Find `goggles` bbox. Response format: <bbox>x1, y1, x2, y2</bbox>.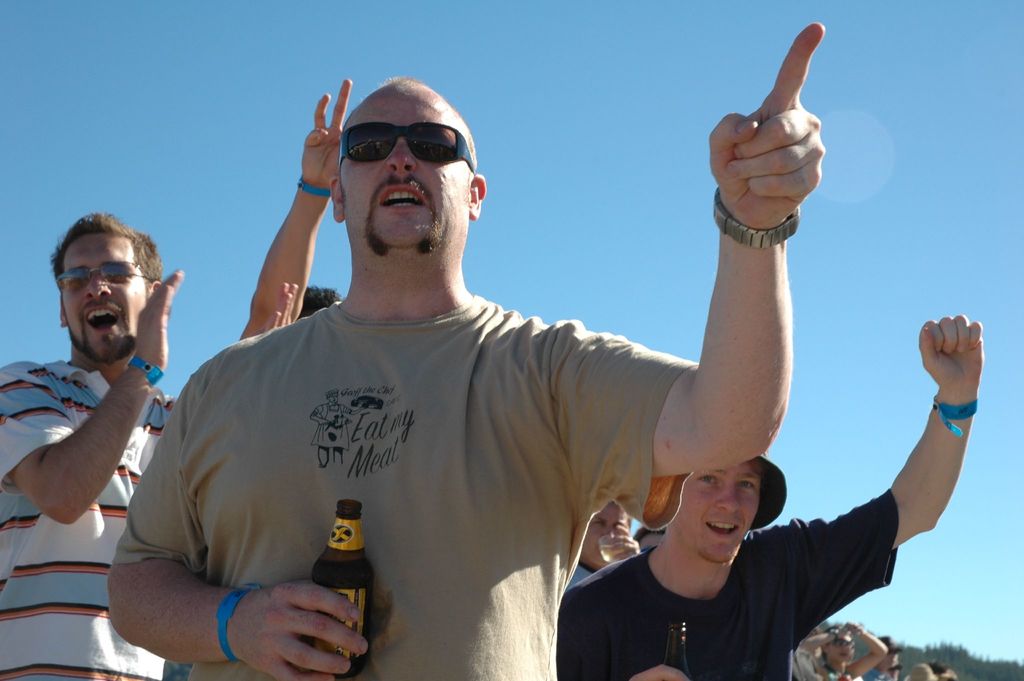
<bbox>333, 111, 476, 167</bbox>.
